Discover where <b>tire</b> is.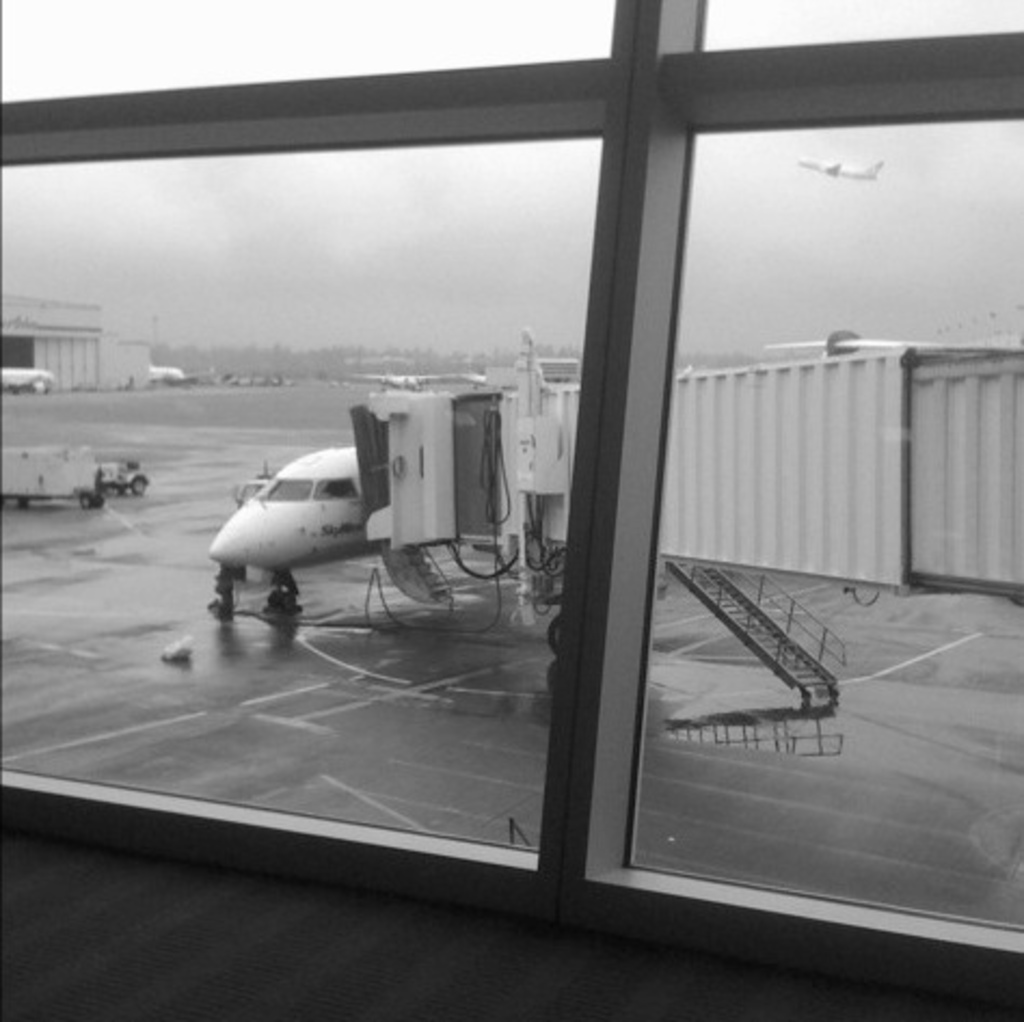
Discovered at bbox=(551, 614, 562, 650).
